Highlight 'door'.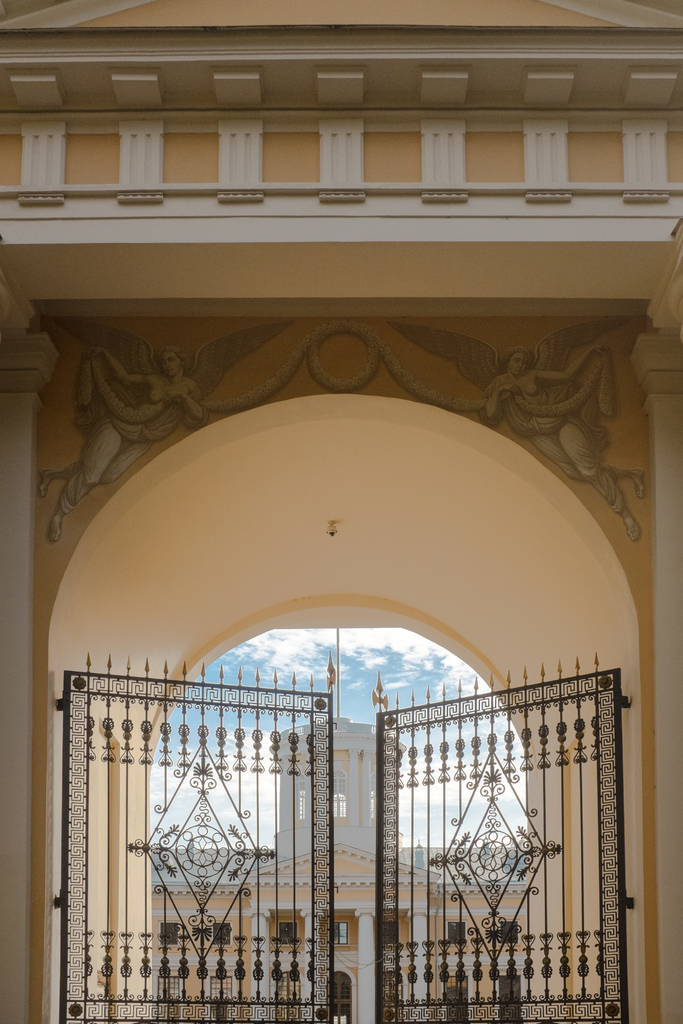
Highlighted region: {"left": 325, "top": 970, "right": 352, "bottom": 1023}.
